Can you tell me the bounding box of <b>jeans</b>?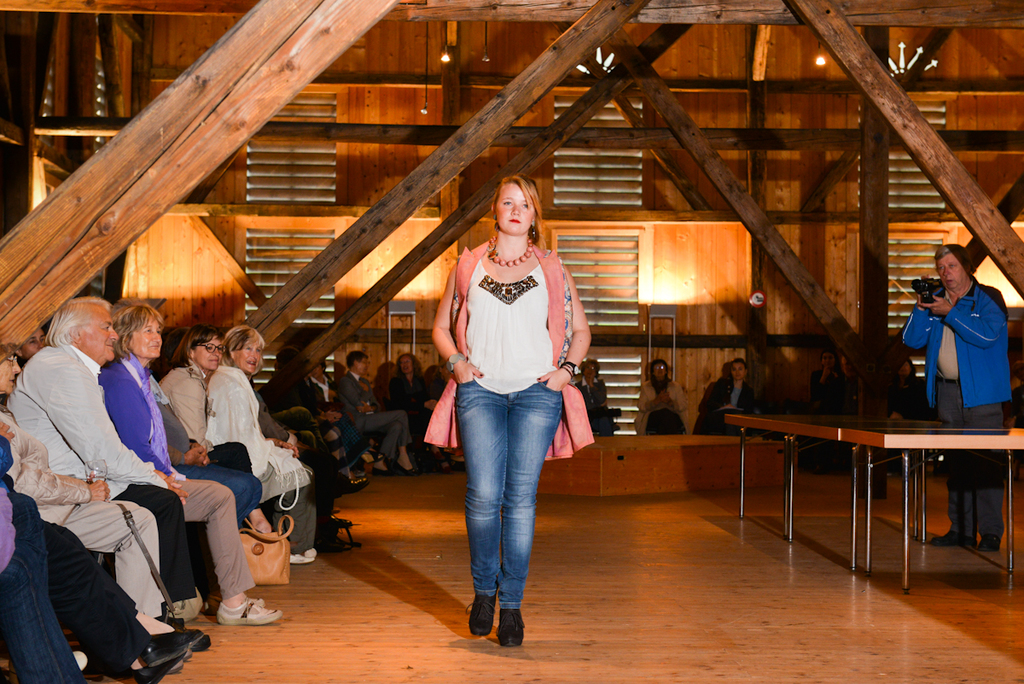
<bbox>457, 380, 563, 616</bbox>.
